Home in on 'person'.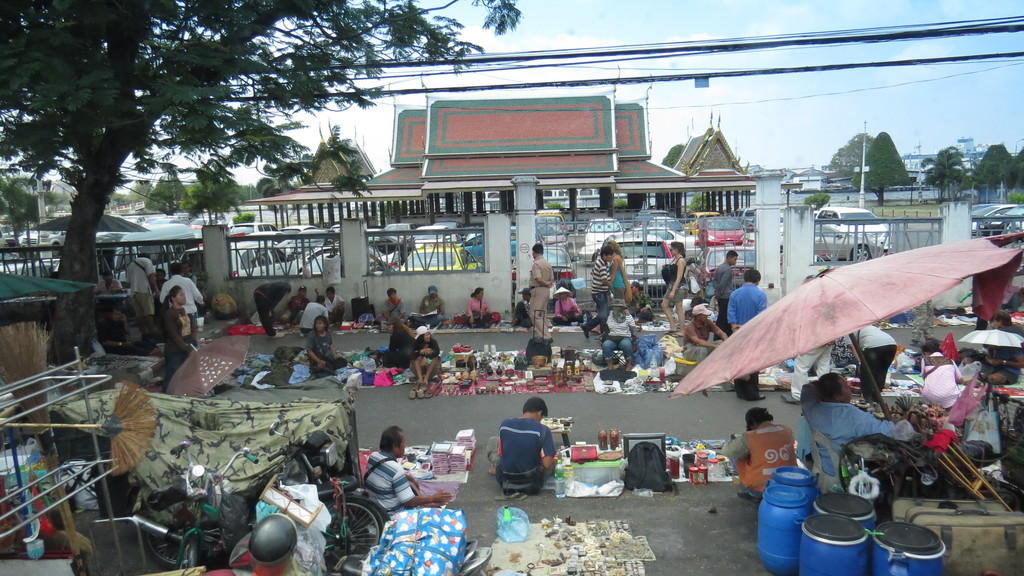
Homed in at region(598, 302, 643, 374).
